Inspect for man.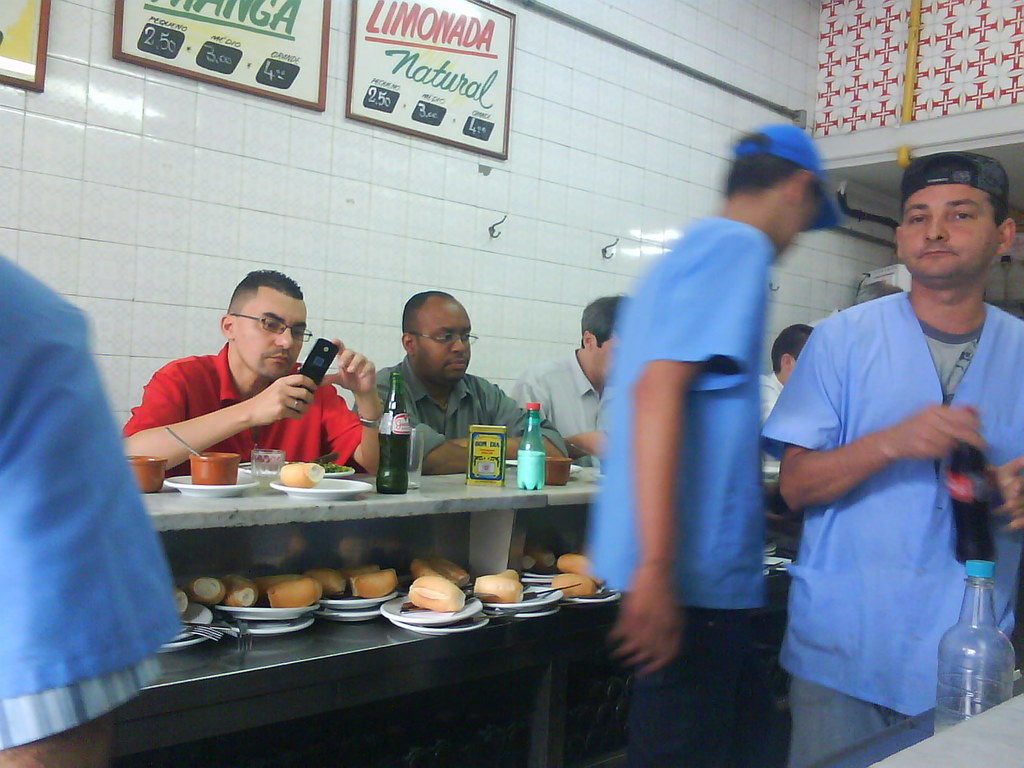
Inspection: 508/274/640/463.
